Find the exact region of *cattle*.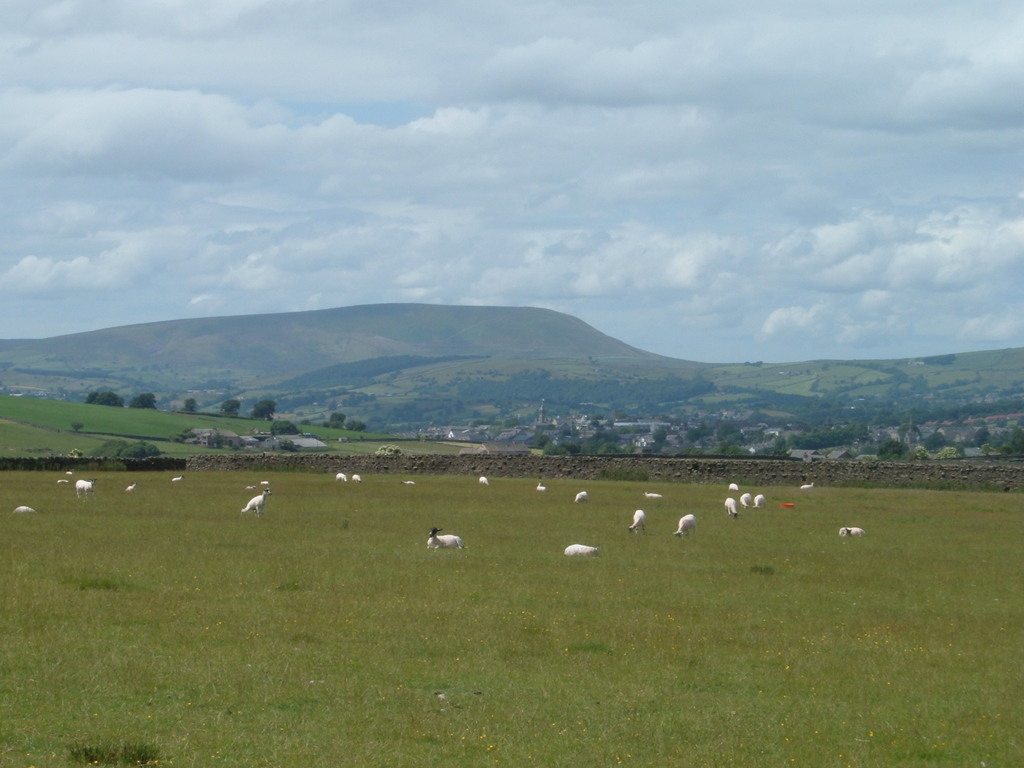
Exact region: region(740, 495, 751, 508).
